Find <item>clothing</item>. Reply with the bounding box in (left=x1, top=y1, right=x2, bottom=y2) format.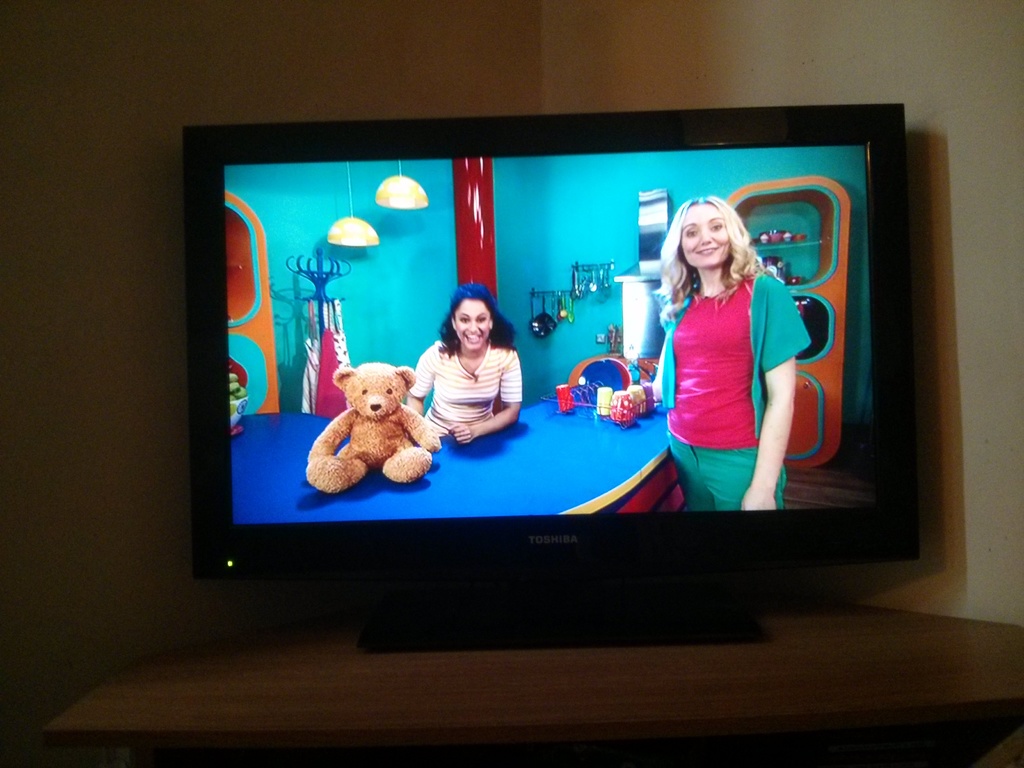
(left=413, top=342, right=520, bottom=438).
